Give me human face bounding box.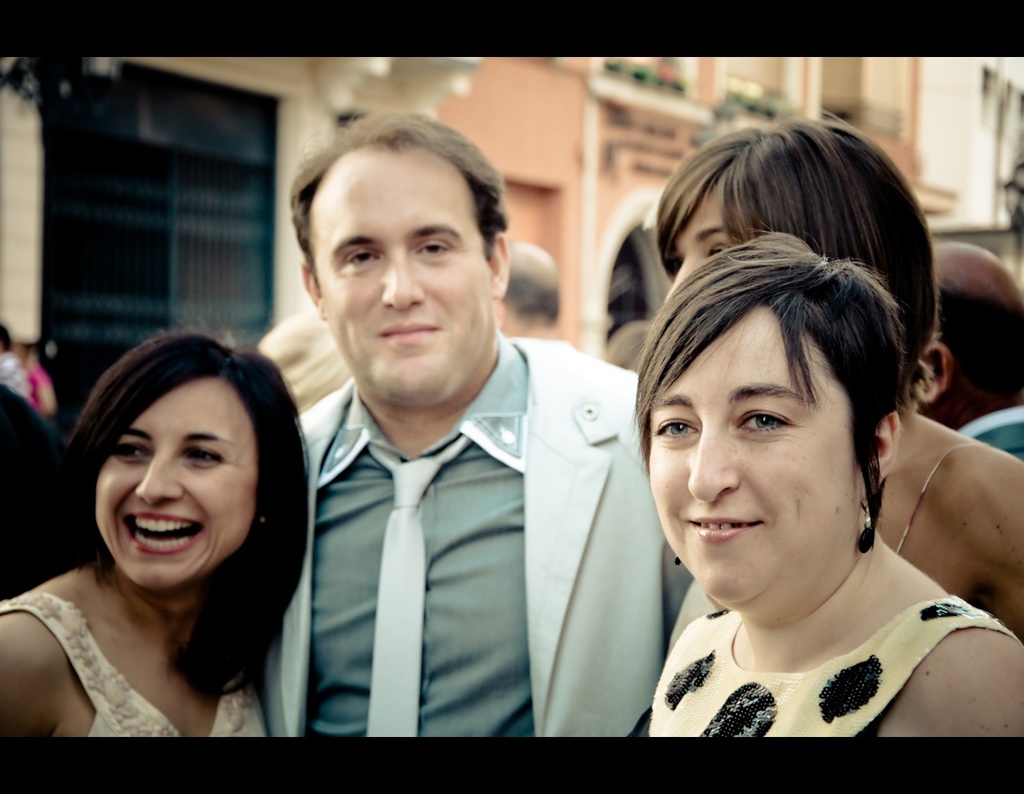
detection(95, 375, 255, 588).
